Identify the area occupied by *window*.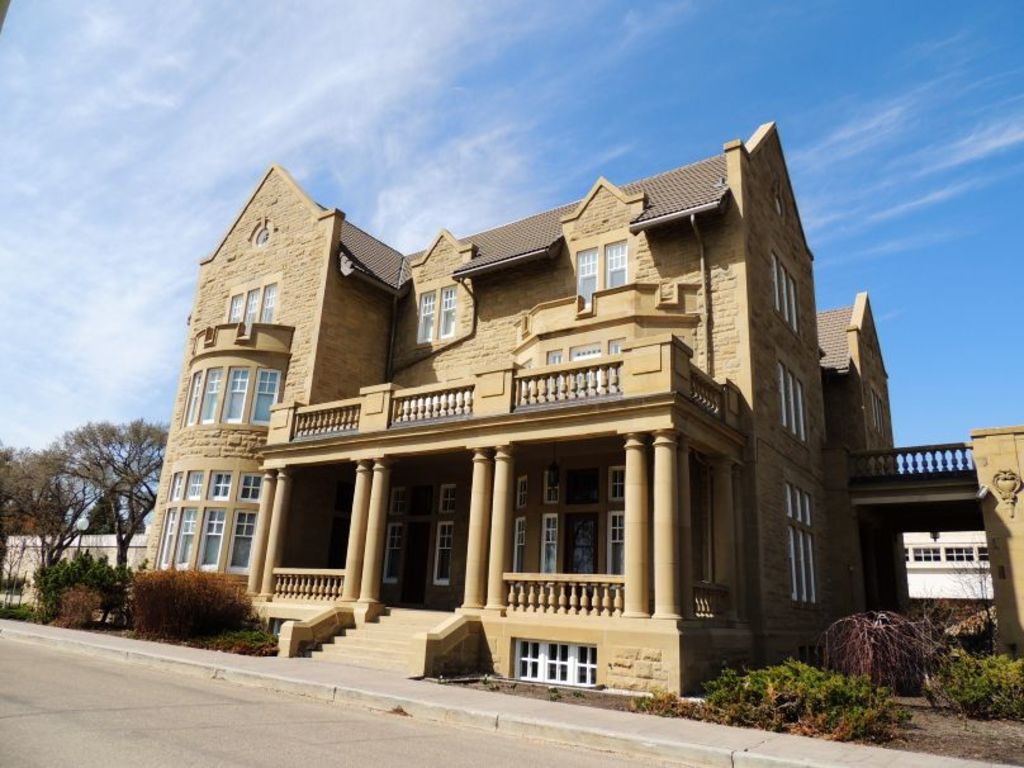
Area: 207:470:231:502.
